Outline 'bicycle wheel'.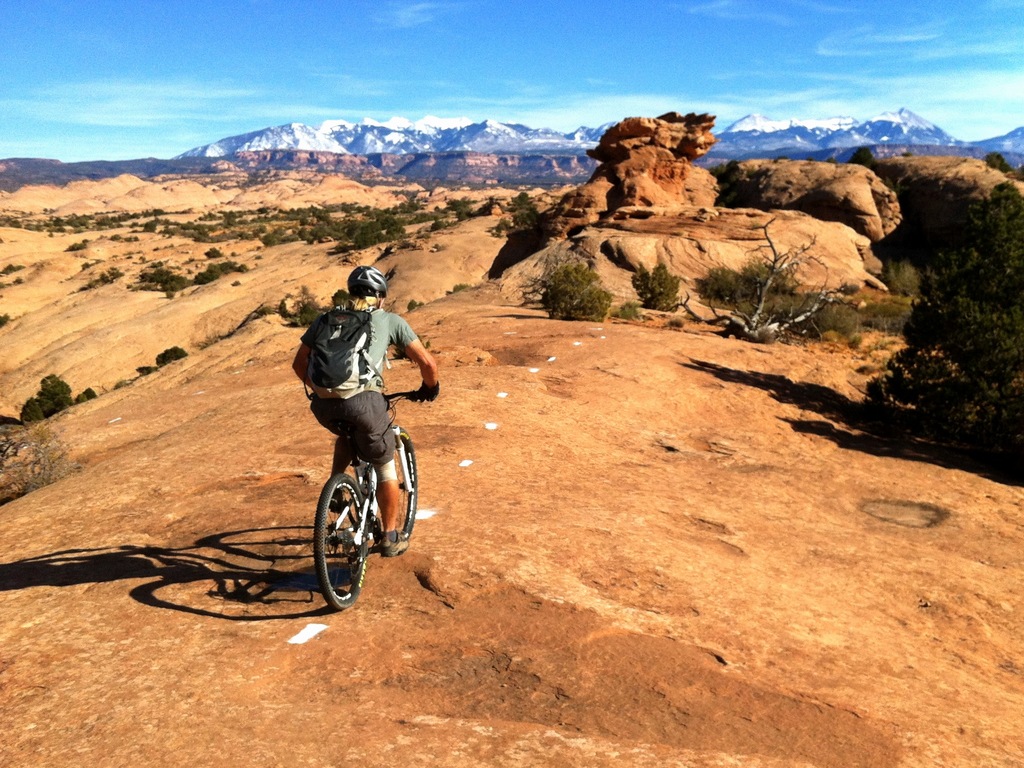
Outline: <box>324,473,370,599</box>.
